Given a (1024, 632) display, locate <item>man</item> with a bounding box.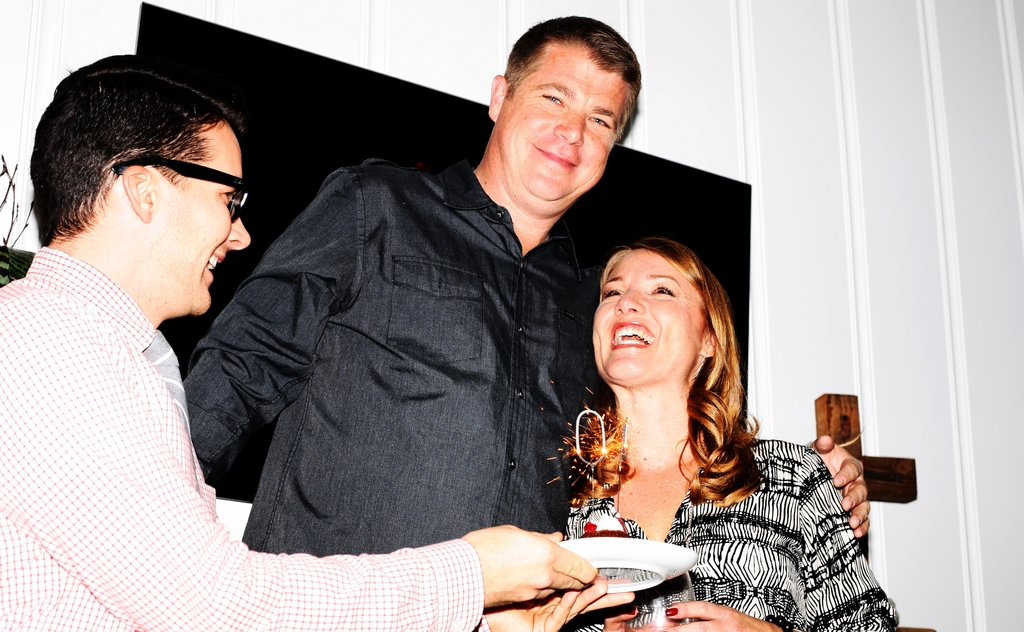
Located: [188, 14, 643, 552].
